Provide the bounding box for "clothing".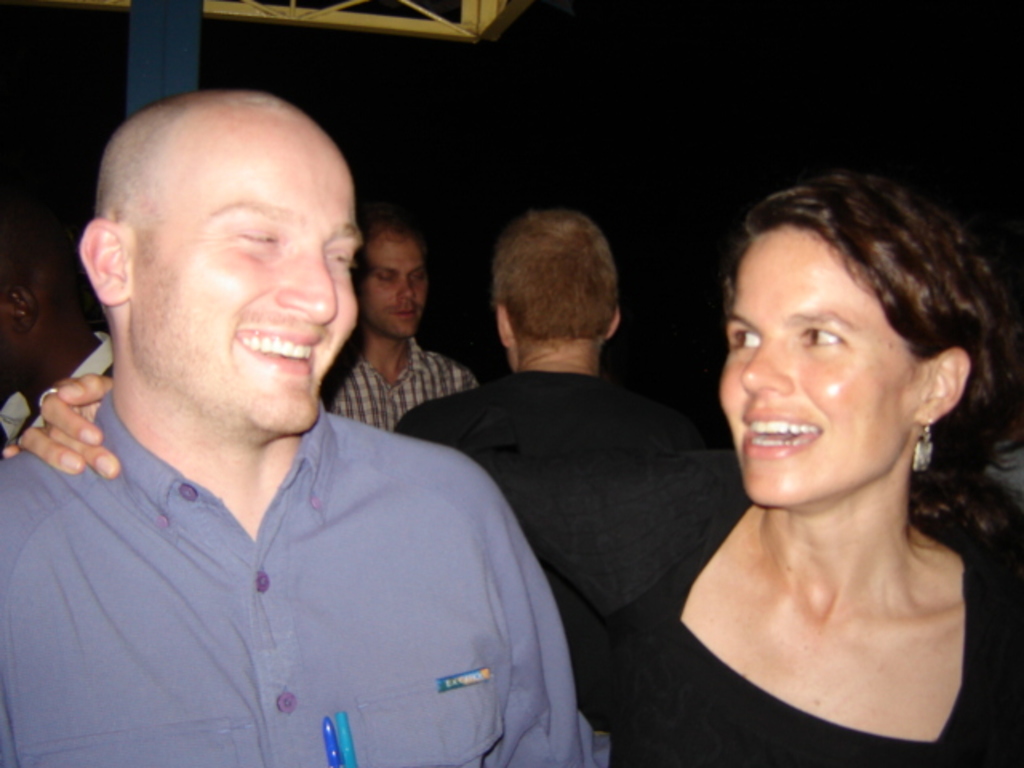
crop(389, 360, 696, 645).
